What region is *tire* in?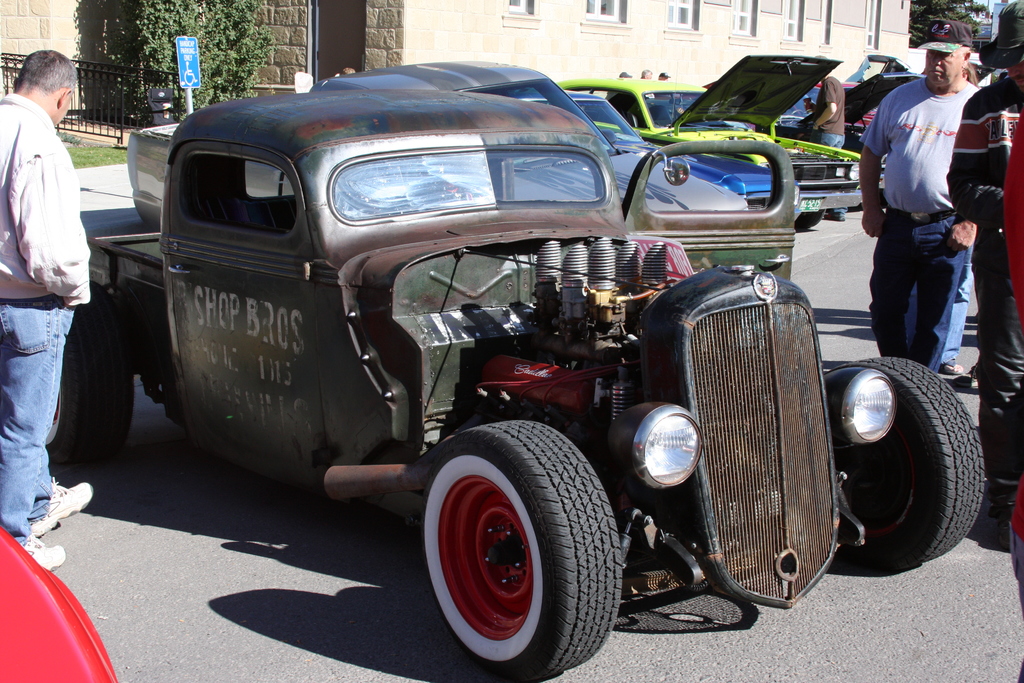
locate(45, 281, 135, 463).
